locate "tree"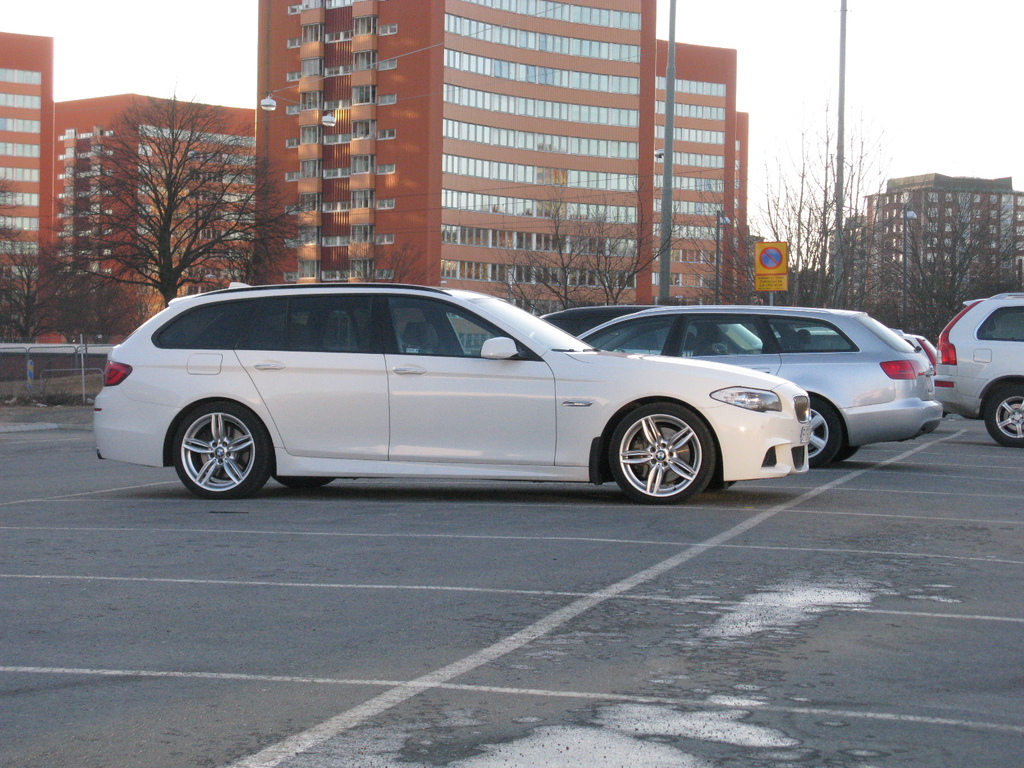
Rect(0, 242, 69, 387)
